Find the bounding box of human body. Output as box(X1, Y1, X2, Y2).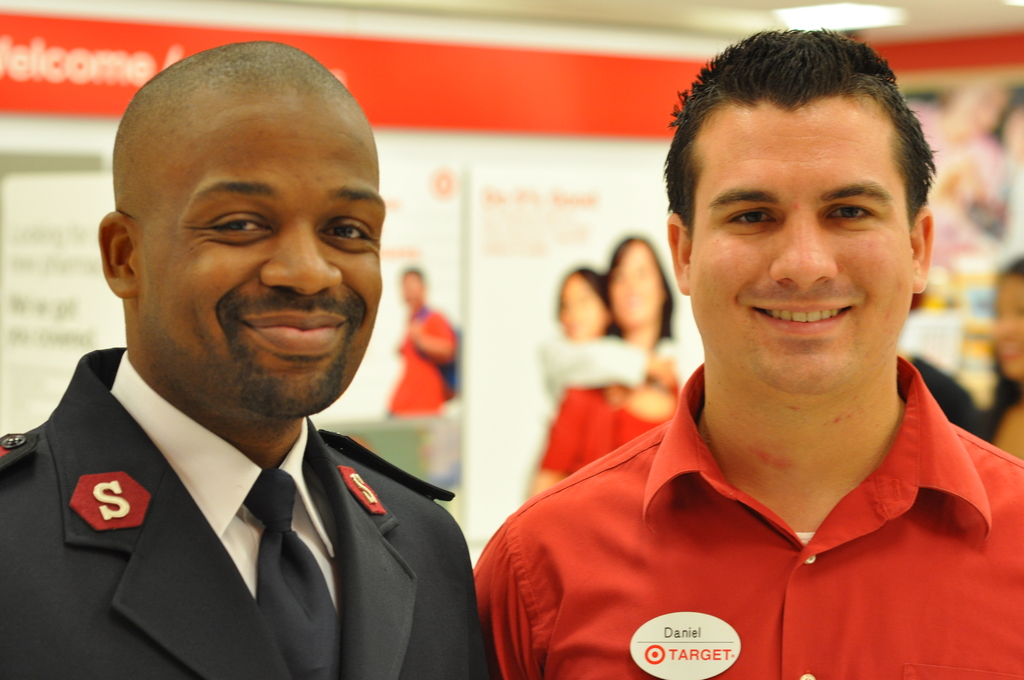
box(528, 350, 683, 499).
